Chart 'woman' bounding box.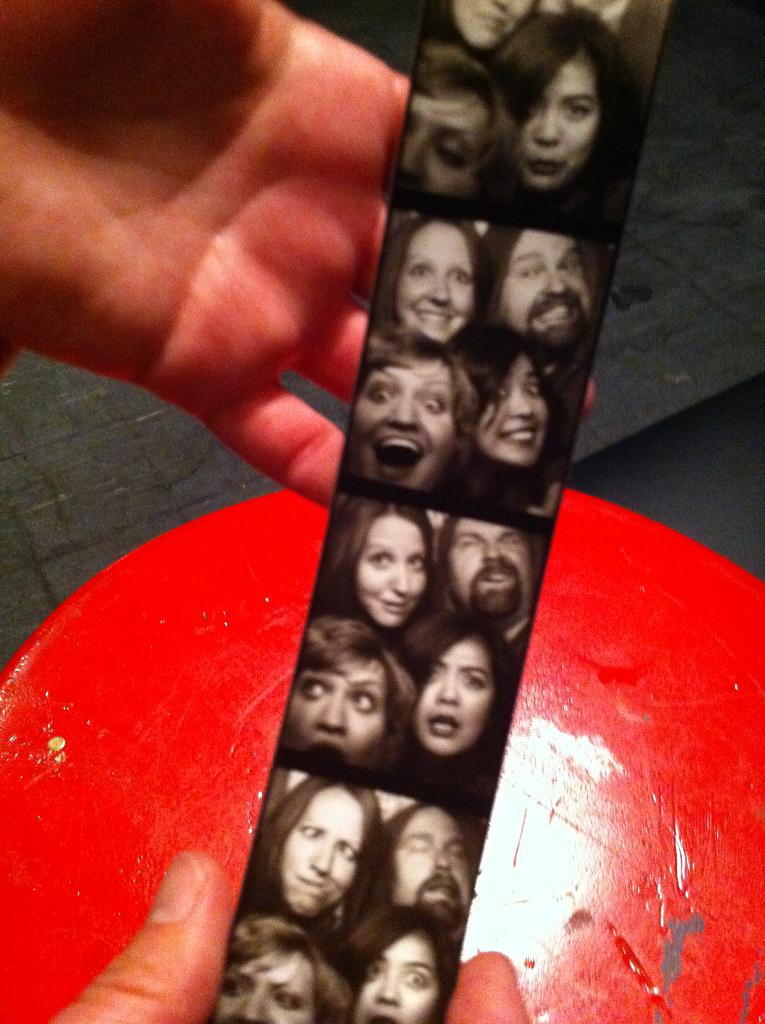
Charted: bbox=[295, 491, 423, 628].
